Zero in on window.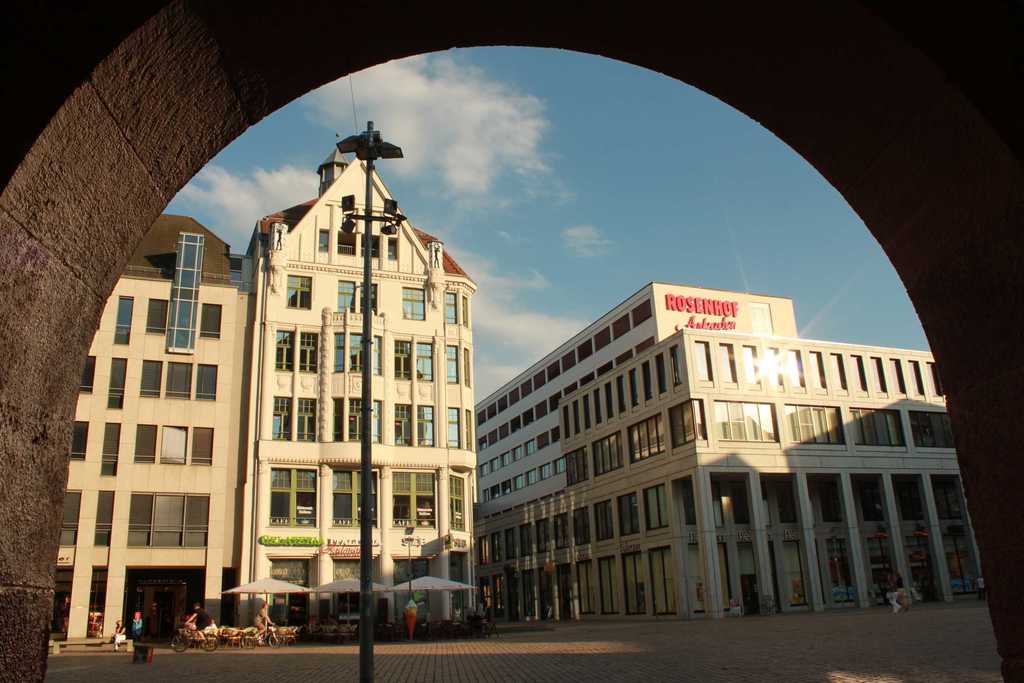
Zeroed in: (left=441, top=292, right=457, bottom=324).
